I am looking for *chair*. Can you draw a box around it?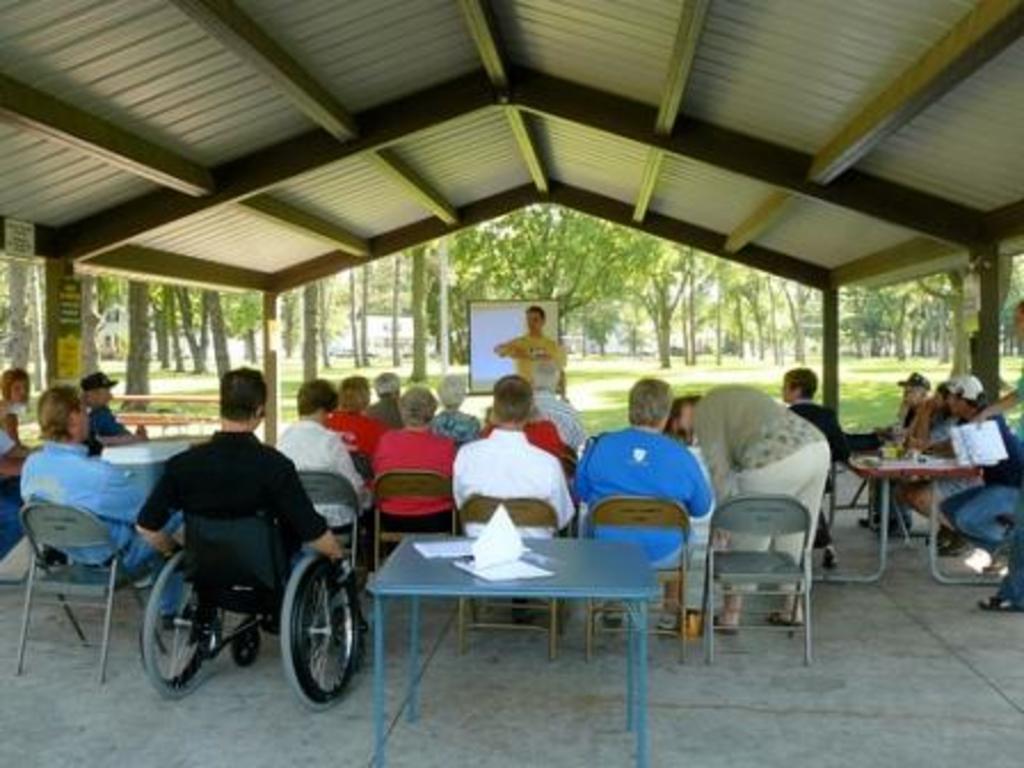
Sure, the bounding box is <bbox>297, 469, 373, 601</bbox>.
